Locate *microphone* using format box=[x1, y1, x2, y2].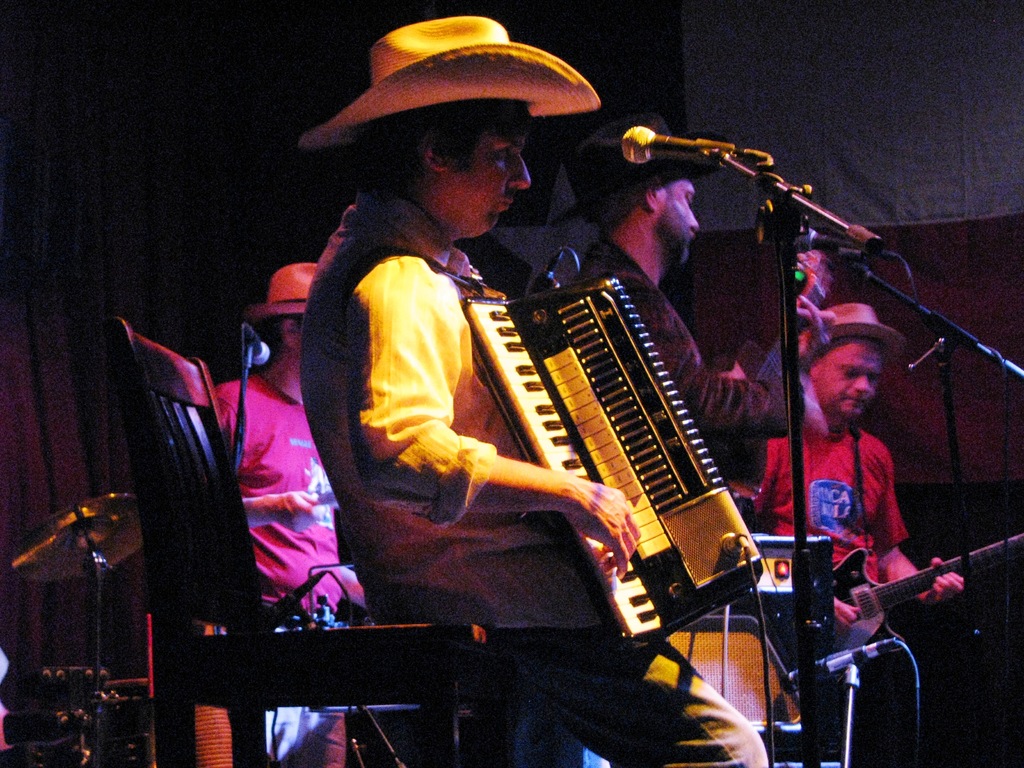
box=[557, 136, 876, 256].
